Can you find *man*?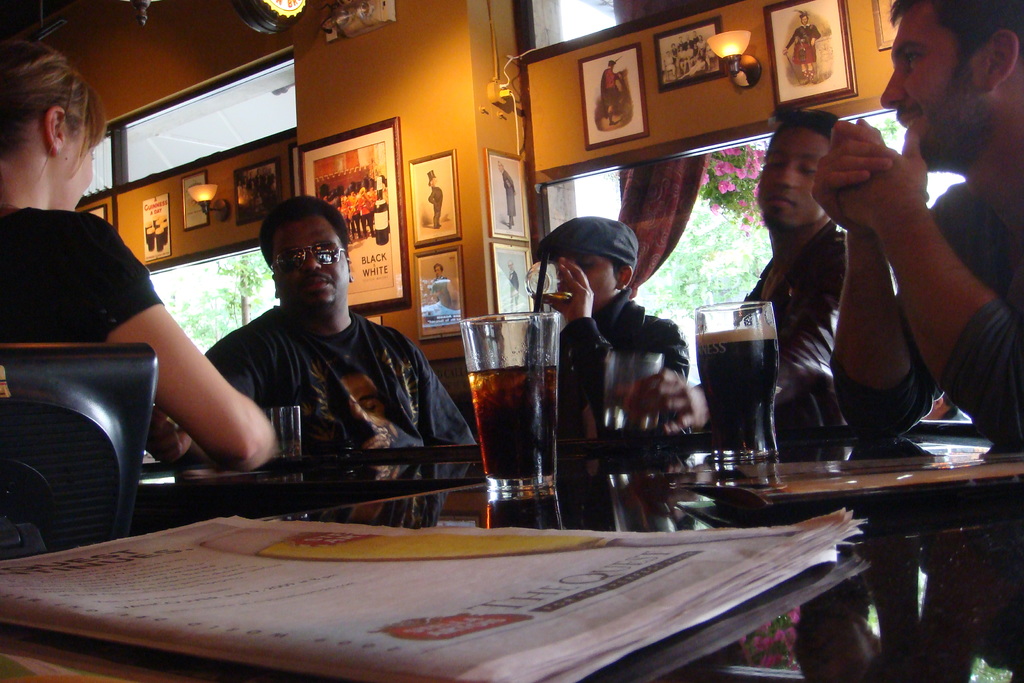
Yes, bounding box: locate(612, 112, 849, 440).
